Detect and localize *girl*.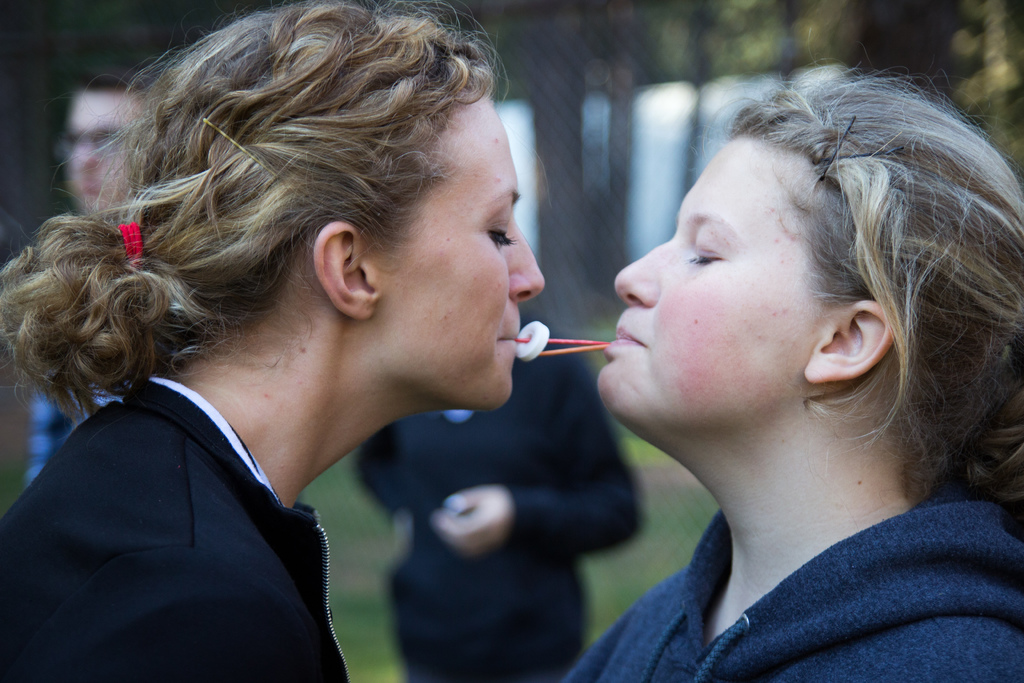
Localized at {"x1": 562, "y1": 59, "x2": 1023, "y2": 682}.
